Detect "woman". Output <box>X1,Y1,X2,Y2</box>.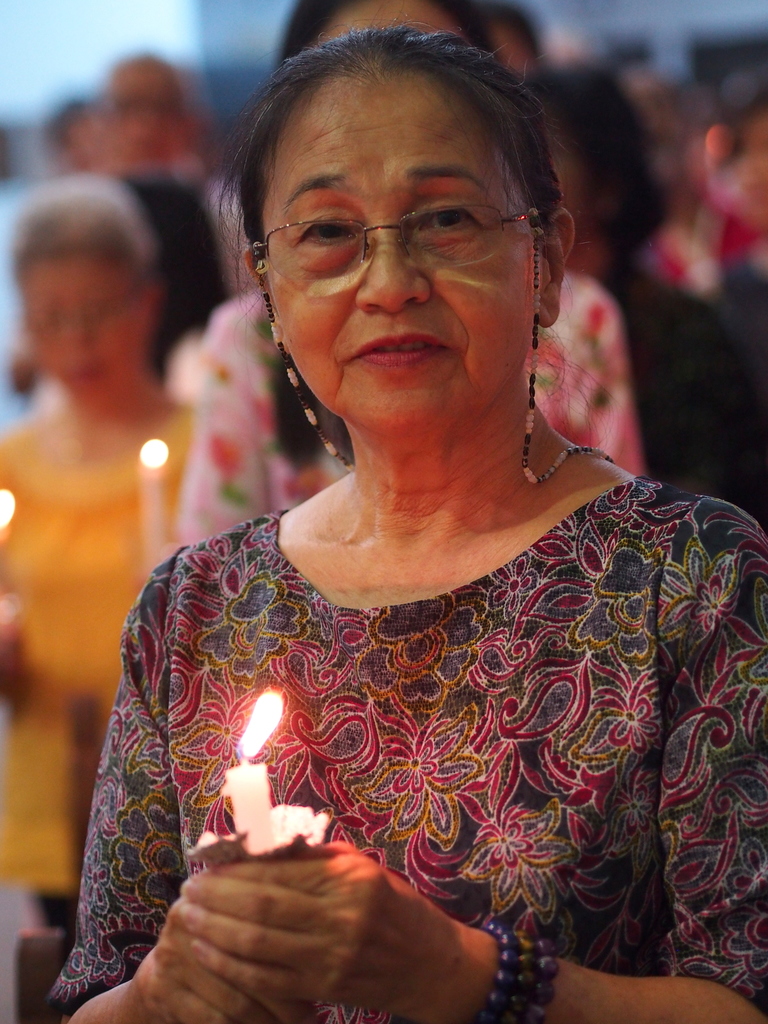
<box>45,17,694,989</box>.
